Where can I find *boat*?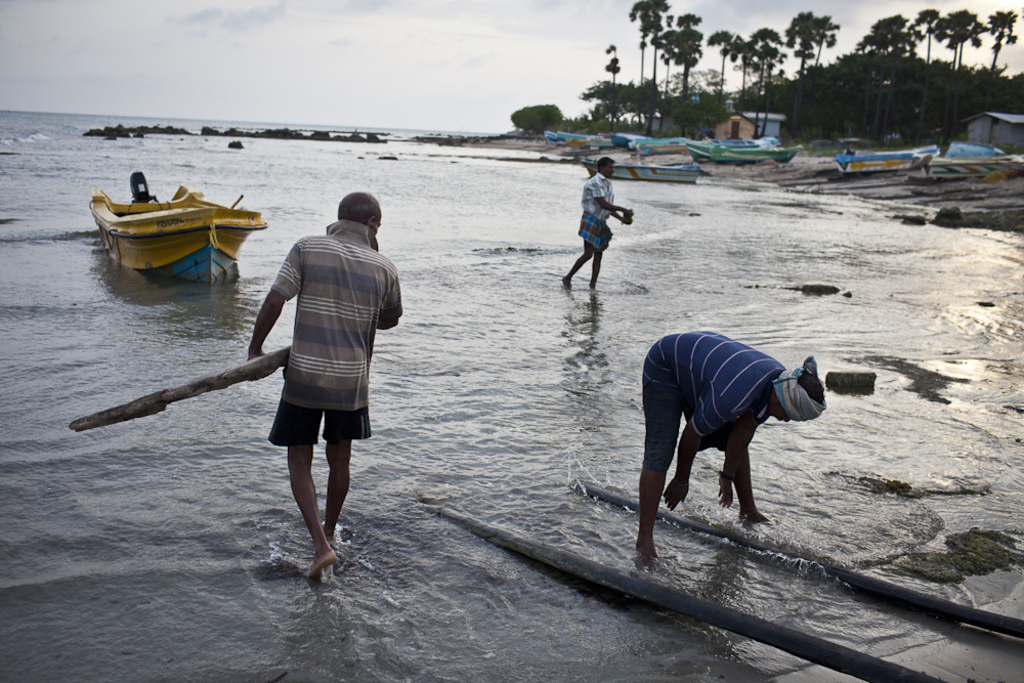
You can find it at (x1=568, y1=131, x2=608, y2=147).
